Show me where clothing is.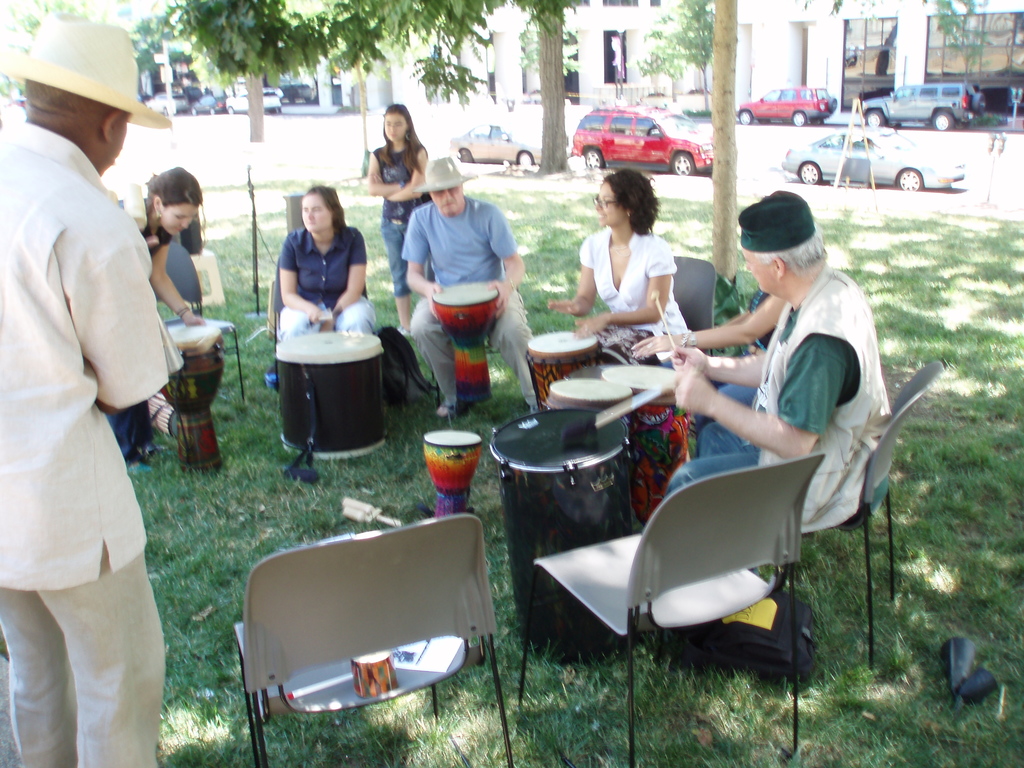
clothing is at <region>0, 61, 184, 753</region>.
